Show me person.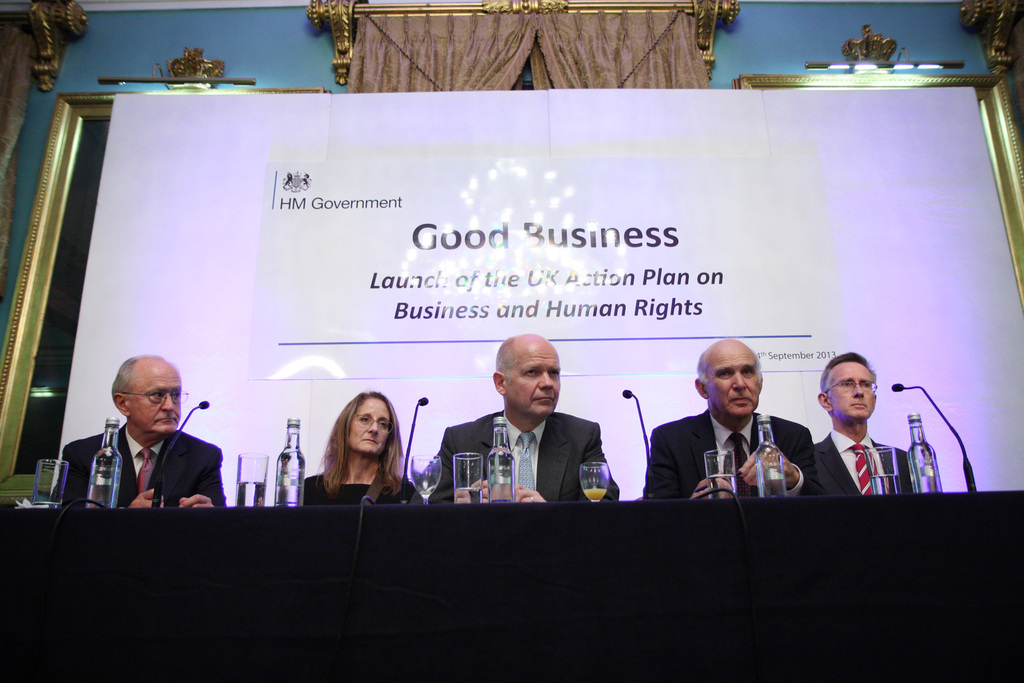
person is here: {"left": 439, "top": 336, "right": 623, "bottom": 497}.
